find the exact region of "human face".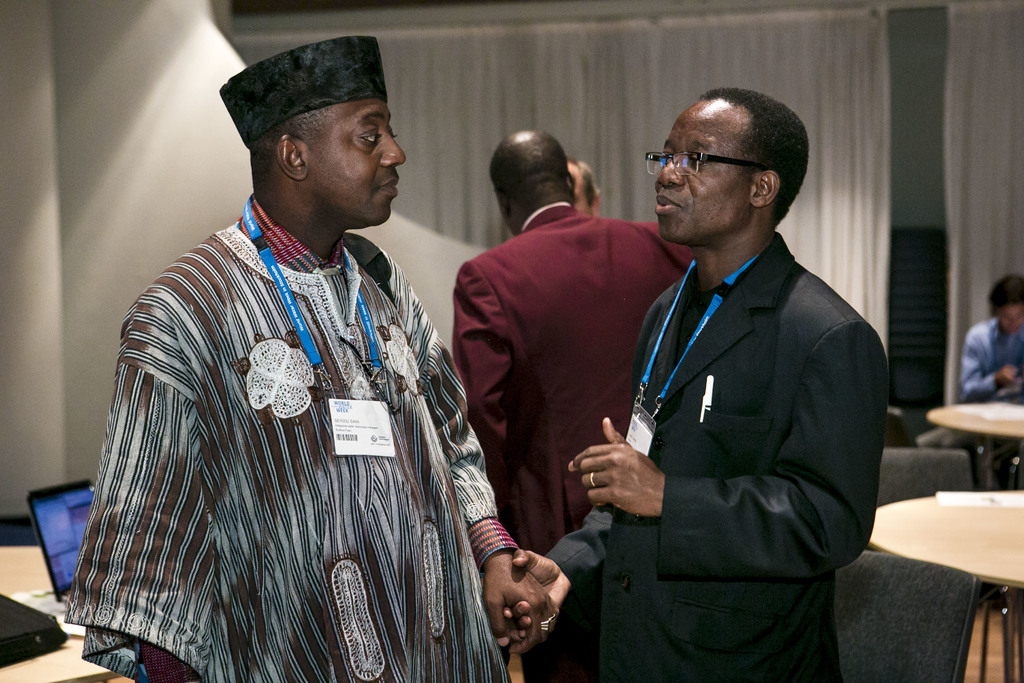
Exact region: select_region(568, 158, 593, 215).
